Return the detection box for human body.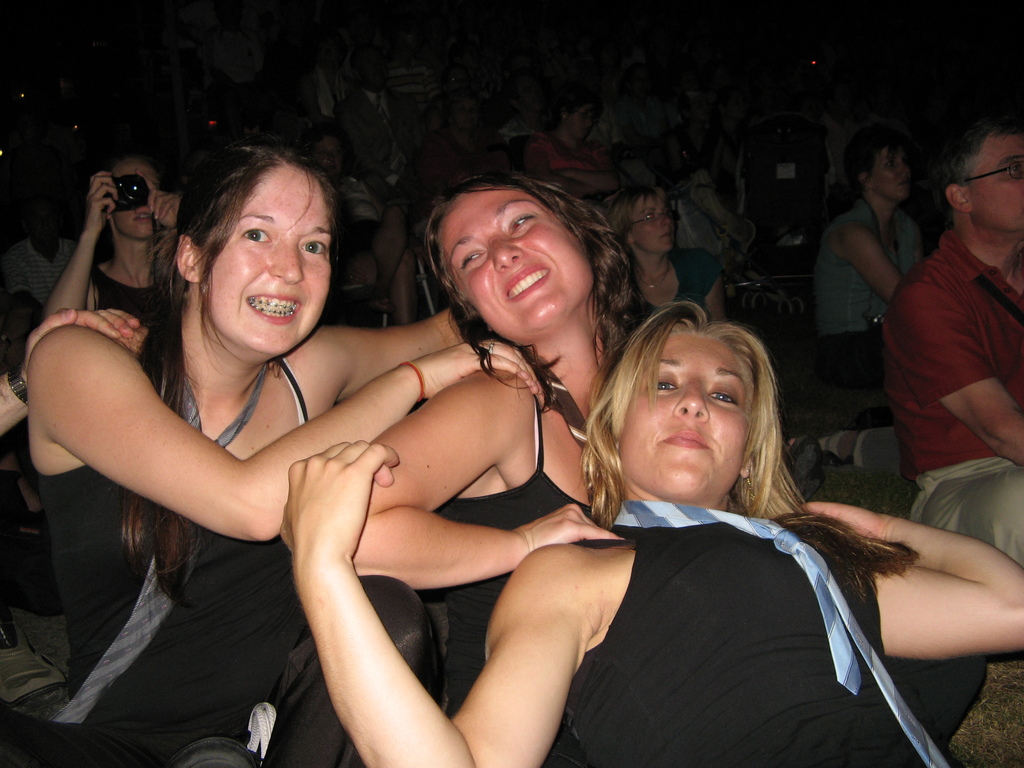
locate(872, 116, 1023, 568).
